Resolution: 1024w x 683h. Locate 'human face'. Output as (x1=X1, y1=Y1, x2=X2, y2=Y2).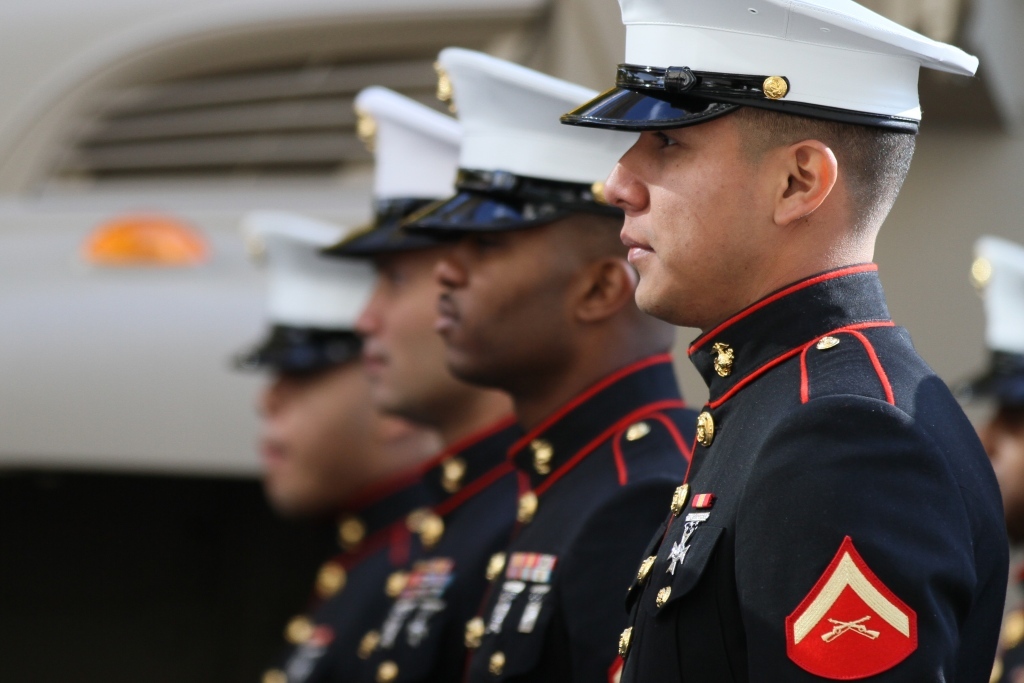
(x1=435, y1=226, x2=579, y2=399).
